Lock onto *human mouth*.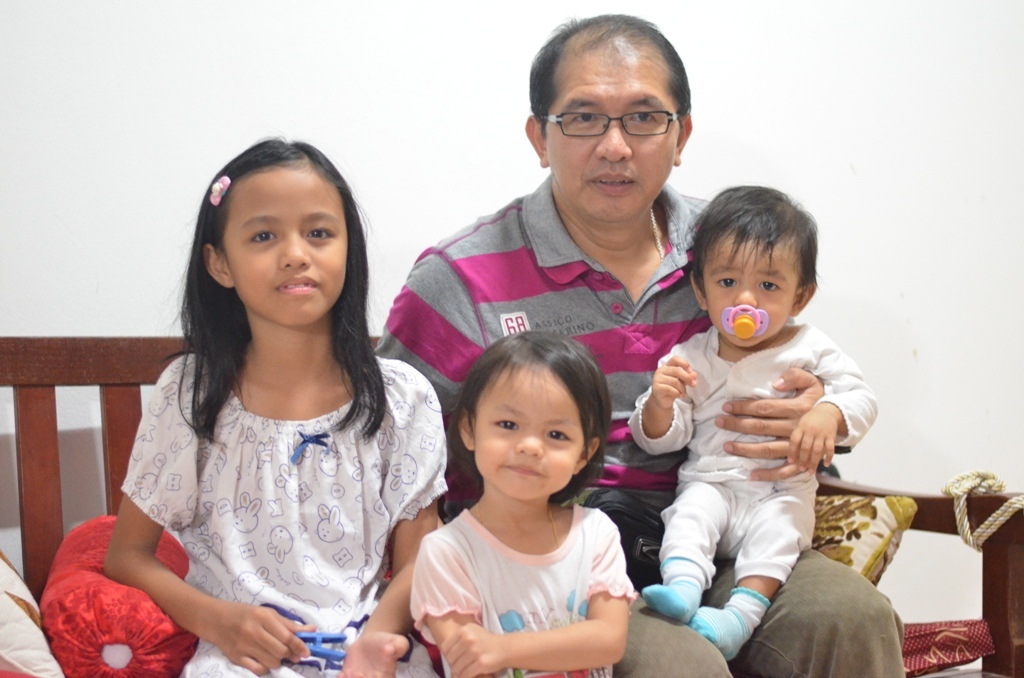
Locked: locate(585, 163, 634, 191).
